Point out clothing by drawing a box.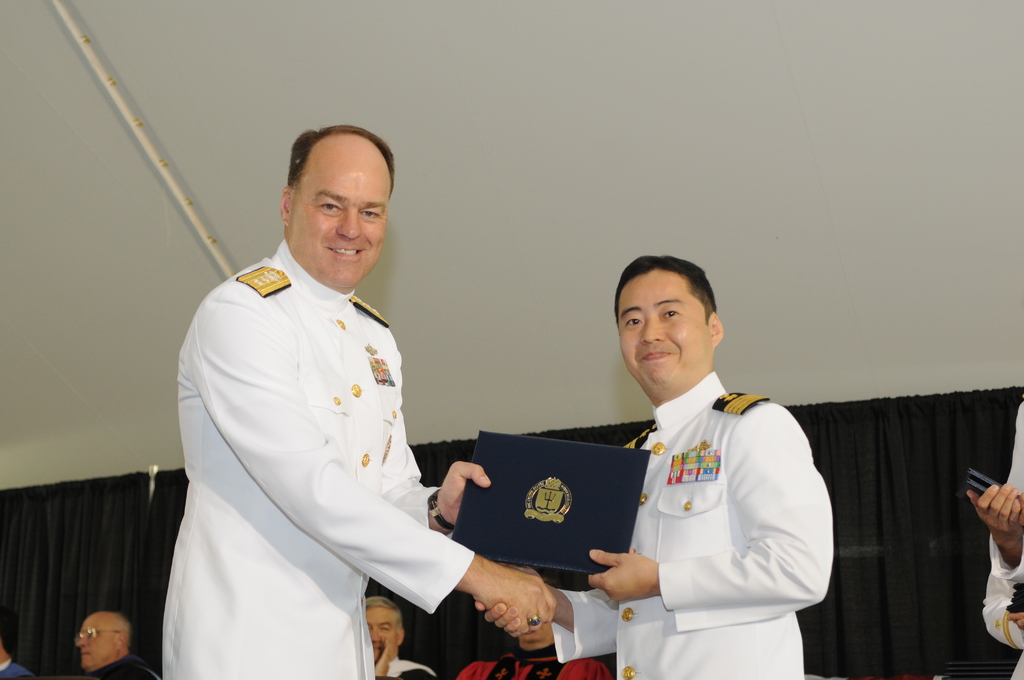
bbox(451, 649, 609, 679).
